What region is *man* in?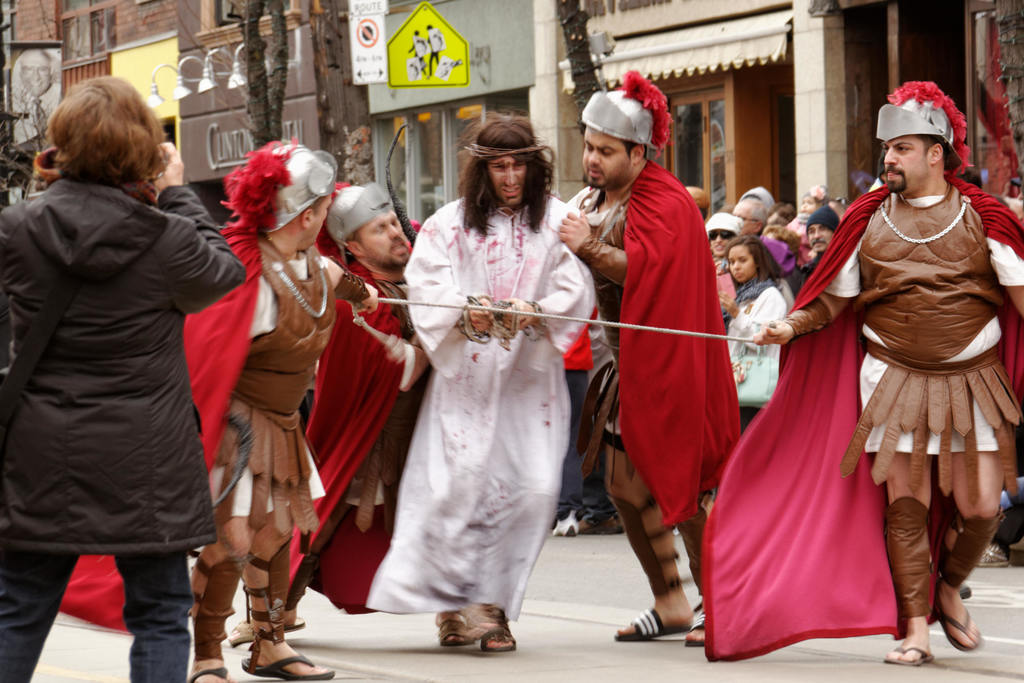
Rect(682, 186, 709, 222).
